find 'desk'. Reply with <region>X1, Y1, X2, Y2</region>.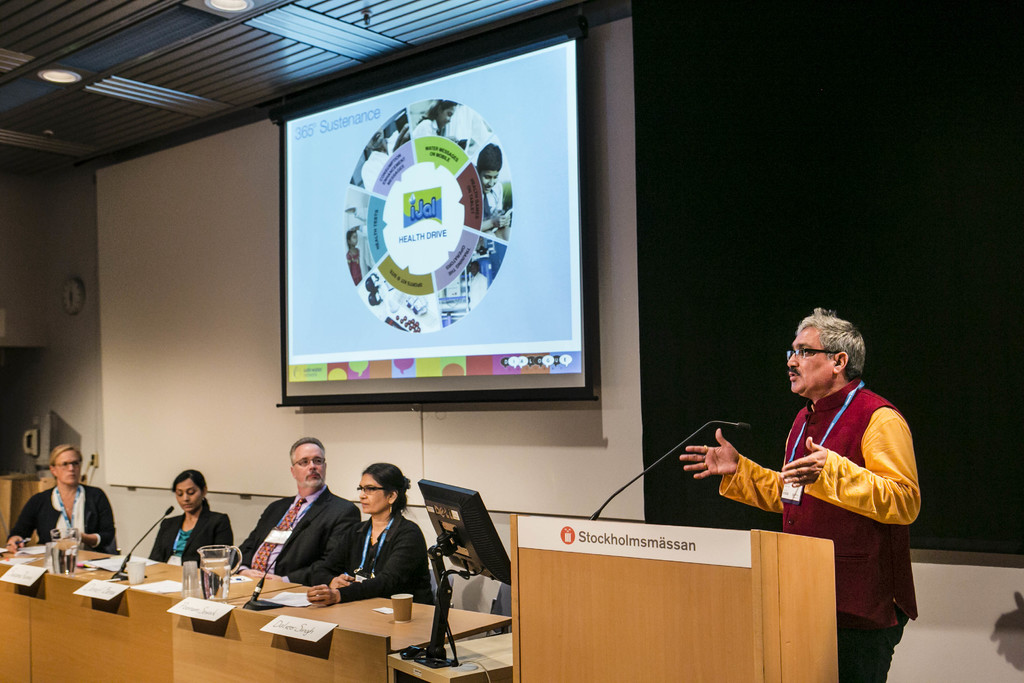
<region>0, 536, 513, 682</region>.
